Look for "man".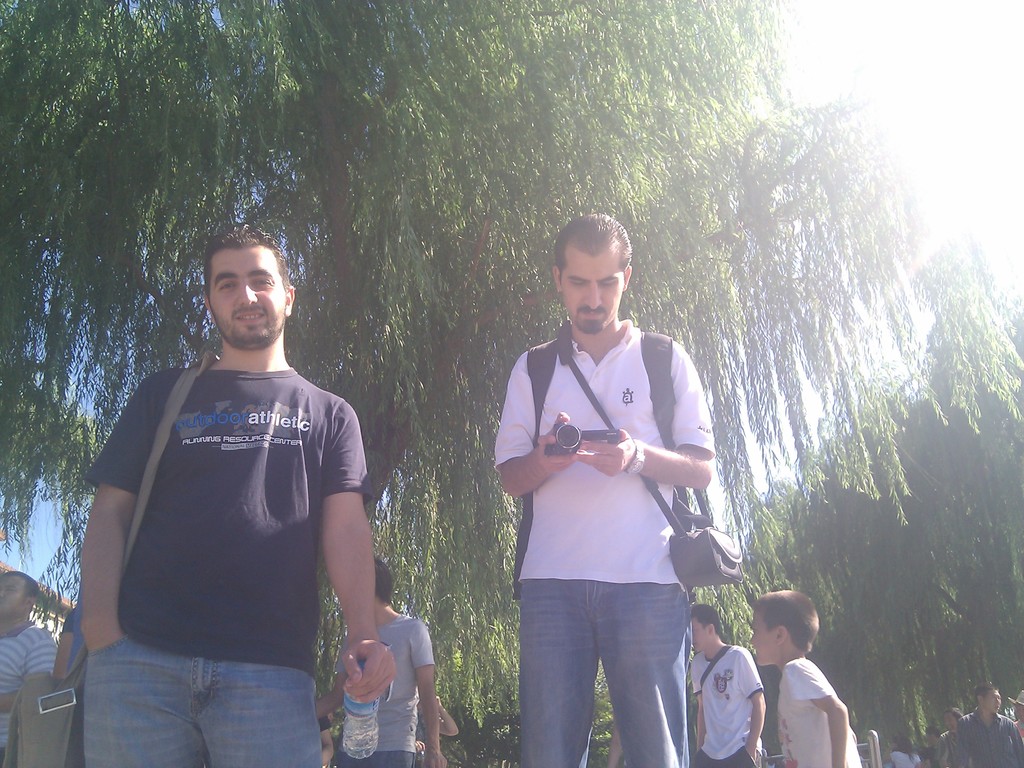
Found: {"left": 78, "top": 220, "right": 394, "bottom": 748}.
